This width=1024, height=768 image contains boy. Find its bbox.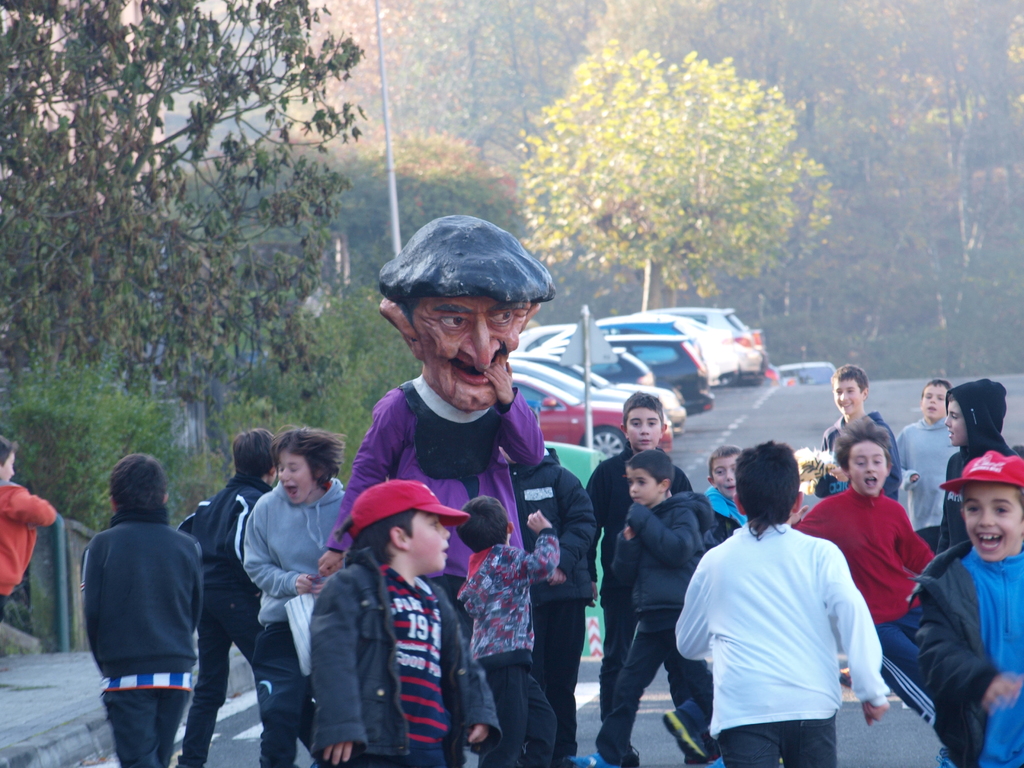
Rect(581, 388, 694, 733).
